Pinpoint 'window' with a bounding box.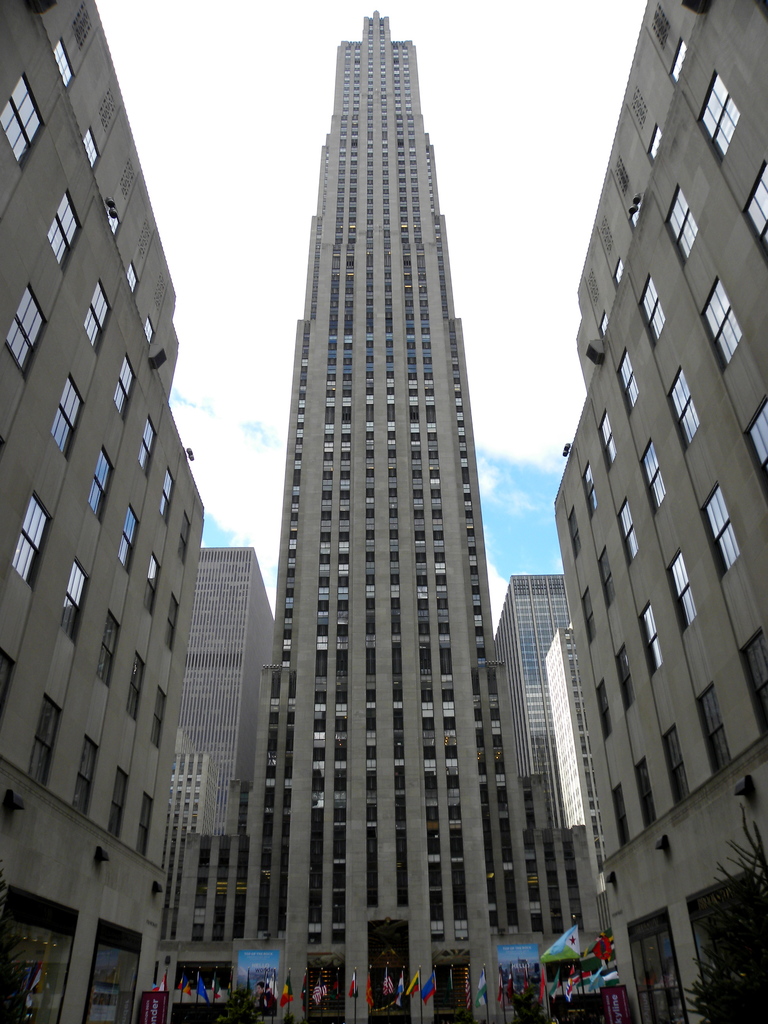
x1=637 y1=594 x2=666 y2=681.
